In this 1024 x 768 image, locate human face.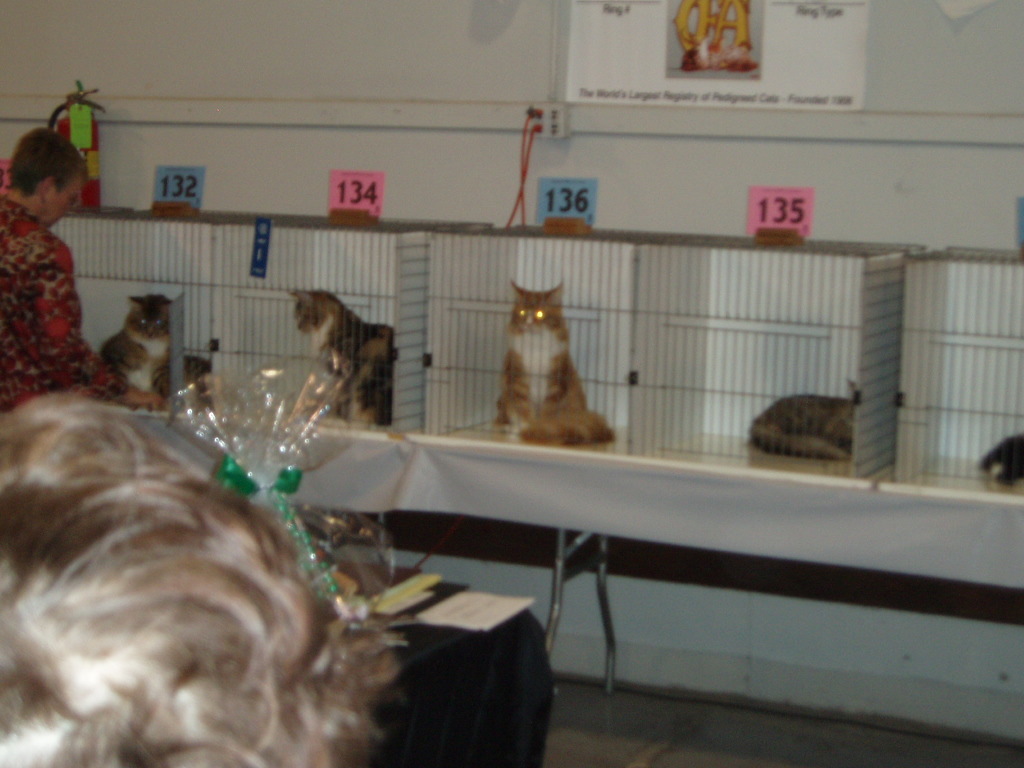
Bounding box: x1=43, y1=175, x2=82, y2=226.
